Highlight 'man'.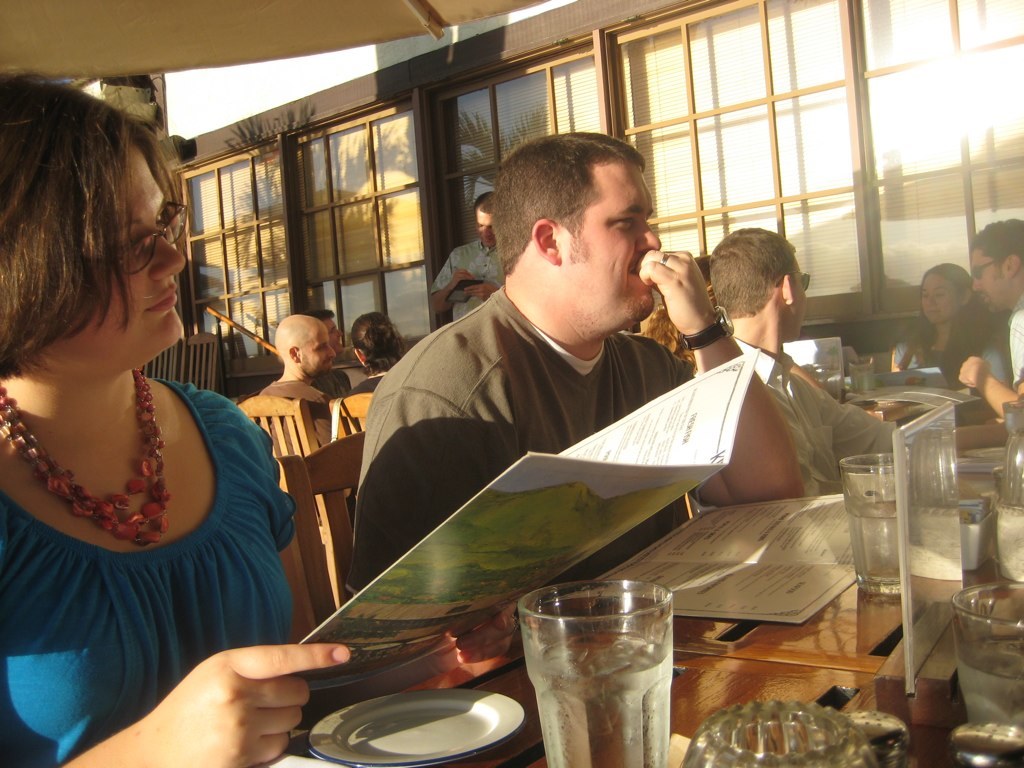
Highlighted region: 336,158,745,570.
